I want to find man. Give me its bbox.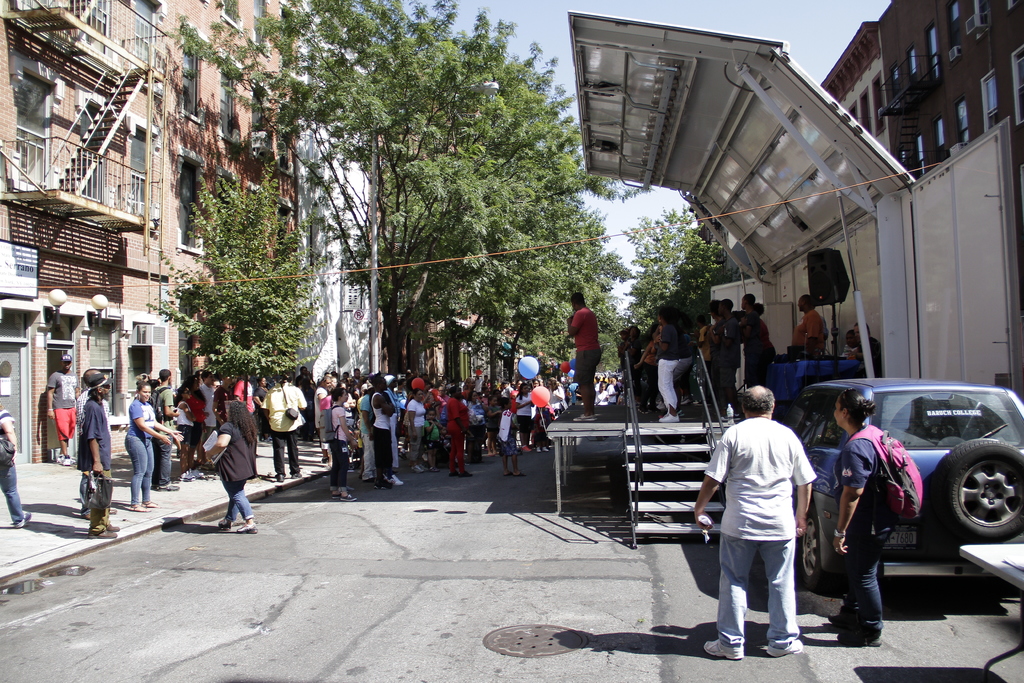
bbox(44, 352, 77, 466).
